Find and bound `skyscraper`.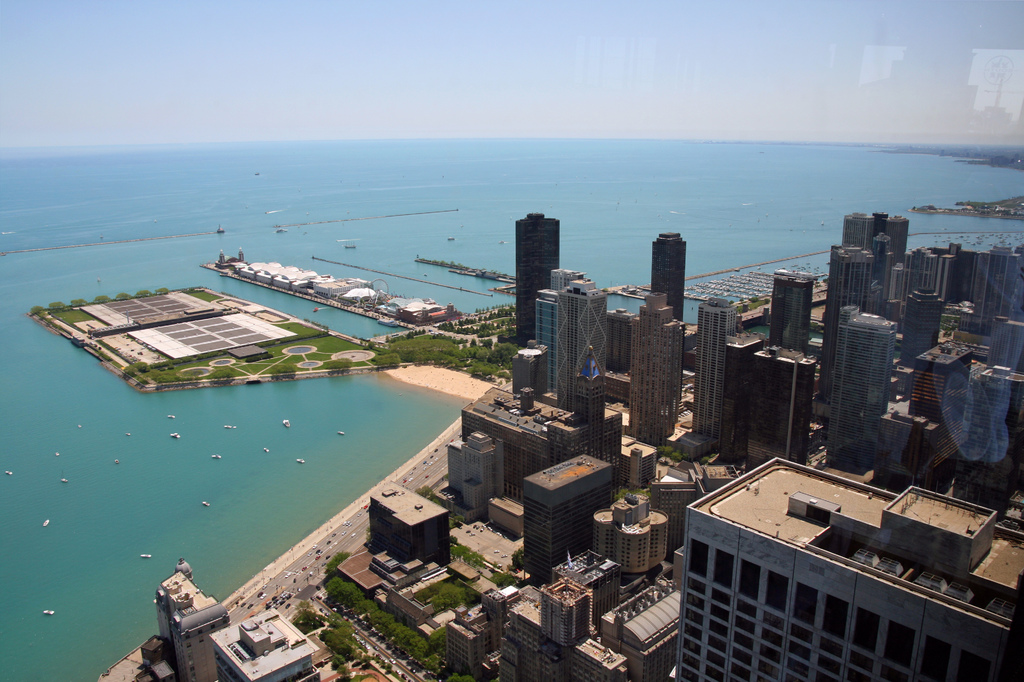
Bound: 826 302 890 469.
